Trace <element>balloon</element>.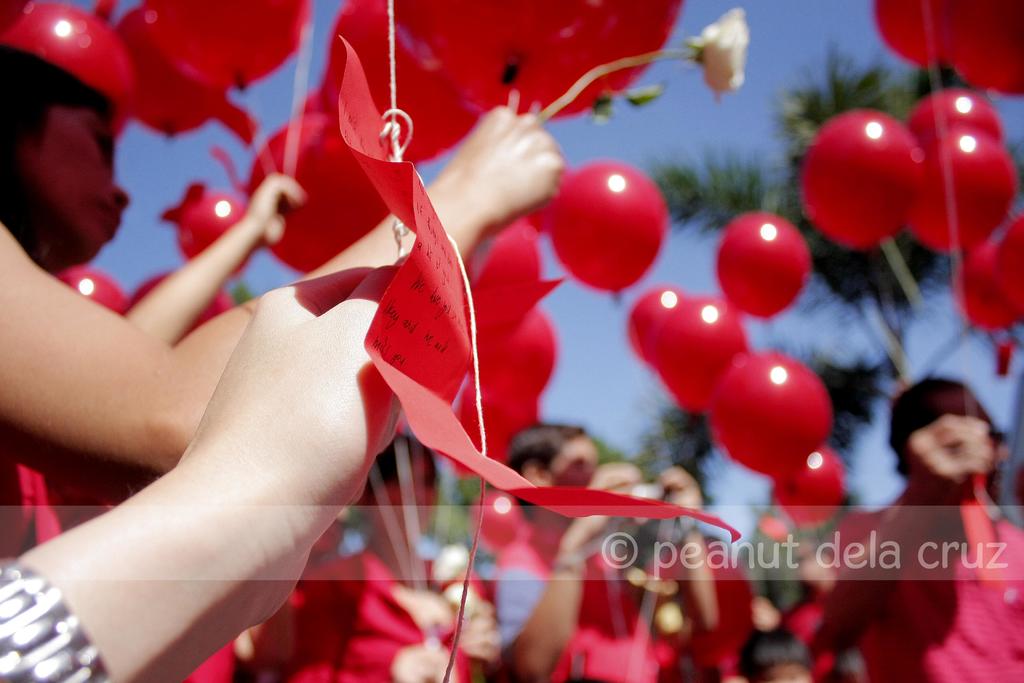
Traced to box=[932, 0, 1023, 97].
